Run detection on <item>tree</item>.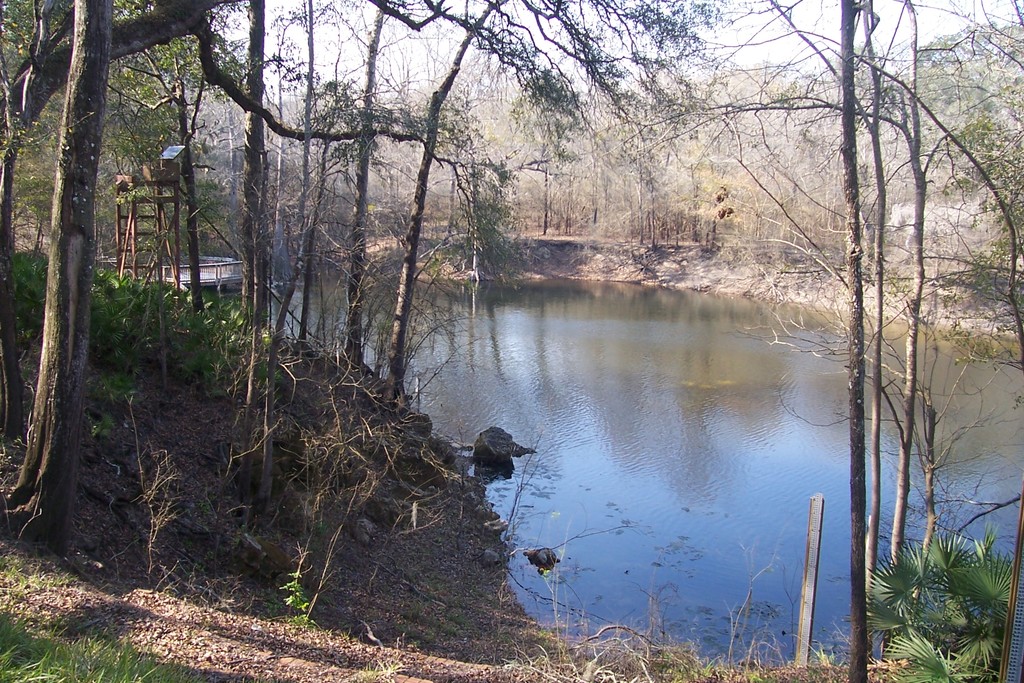
Result: [x1=762, y1=0, x2=877, y2=682].
